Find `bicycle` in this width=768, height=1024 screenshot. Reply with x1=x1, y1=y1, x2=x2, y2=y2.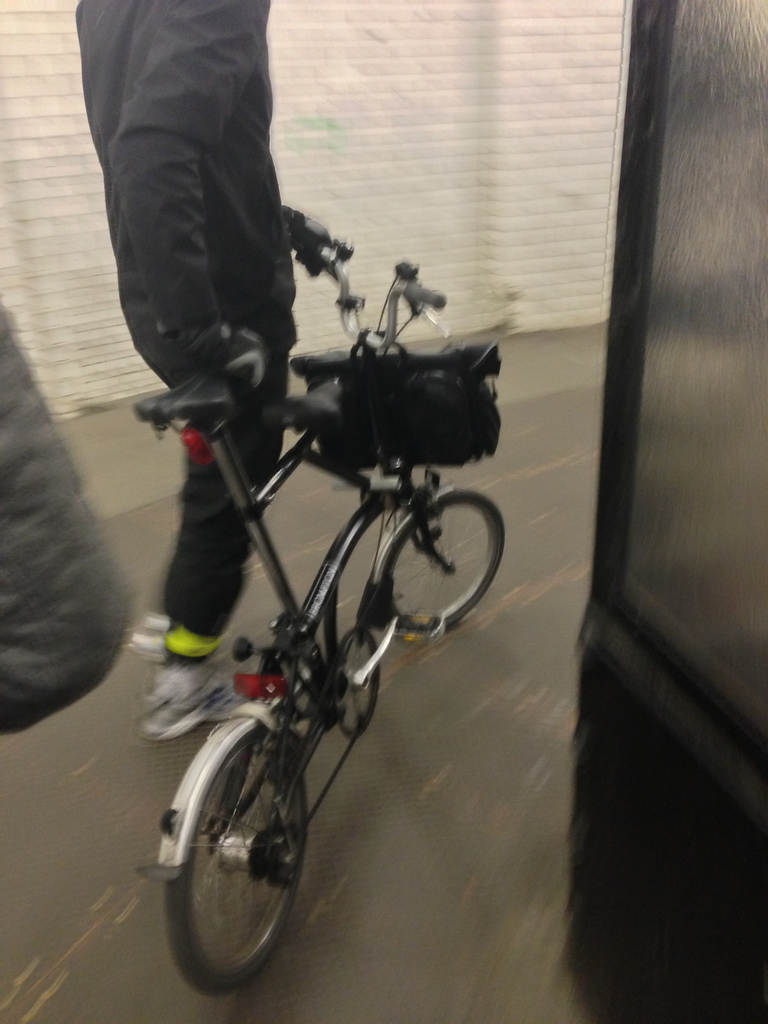
x1=118, y1=353, x2=510, y2=997.
